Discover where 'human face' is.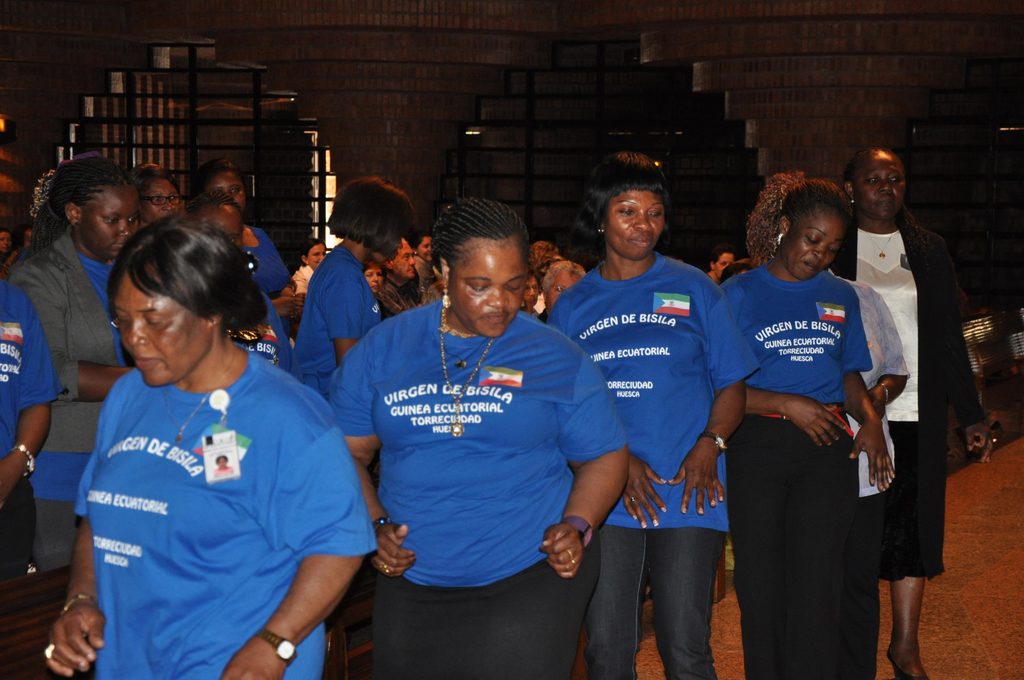
Discovered at <bbox>393, 239, 414, 277</bbox>.
